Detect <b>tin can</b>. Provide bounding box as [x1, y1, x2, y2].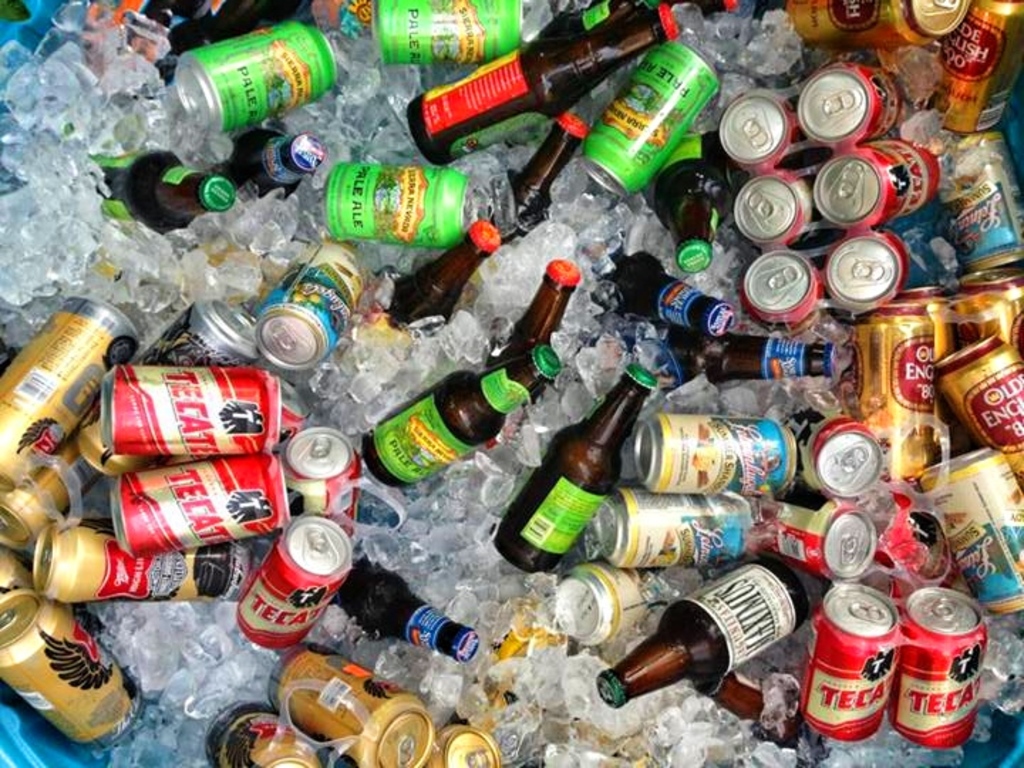
[0, 585, 141, 765].
